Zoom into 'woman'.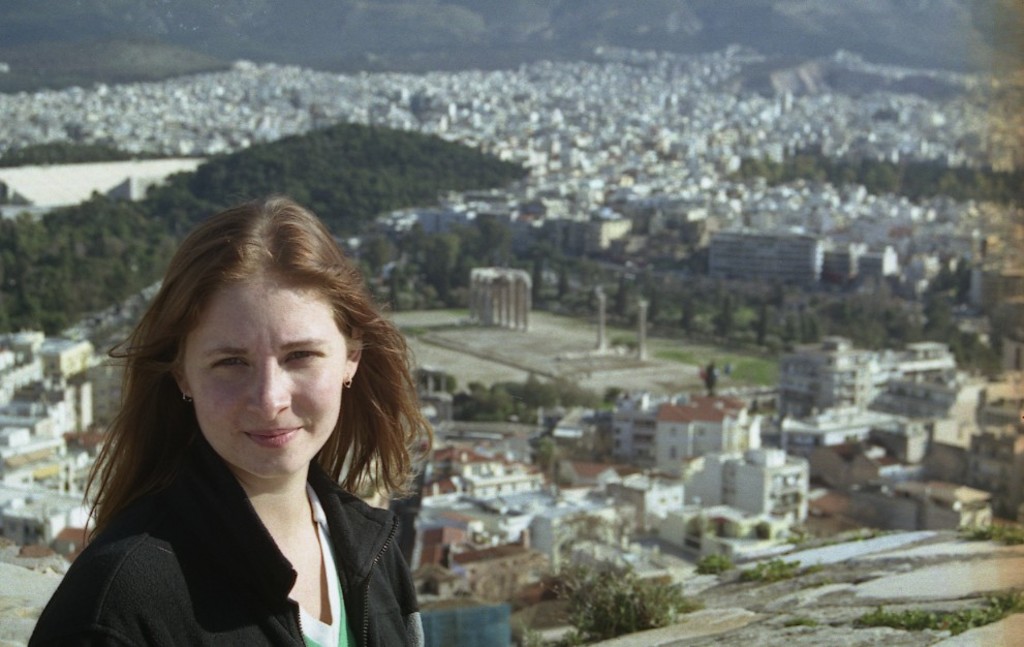
Zoom target: bbox(40, 211, 441, 644).
